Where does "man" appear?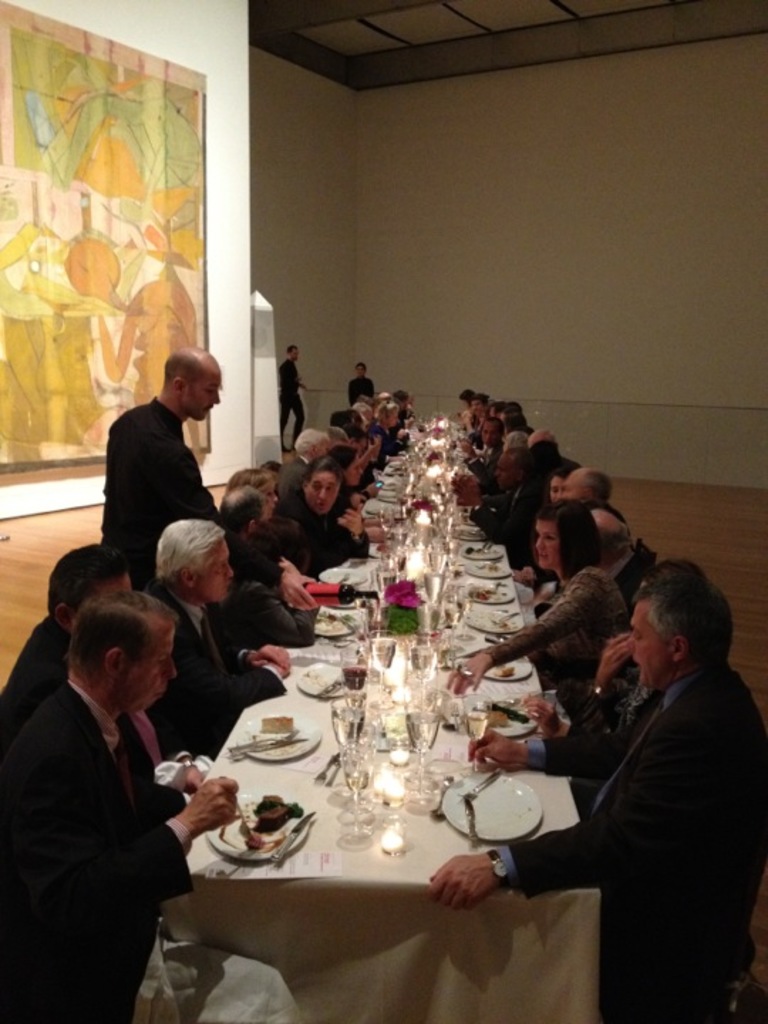
Appears at <bbox>104, 344, 320, 612</bbox>.
